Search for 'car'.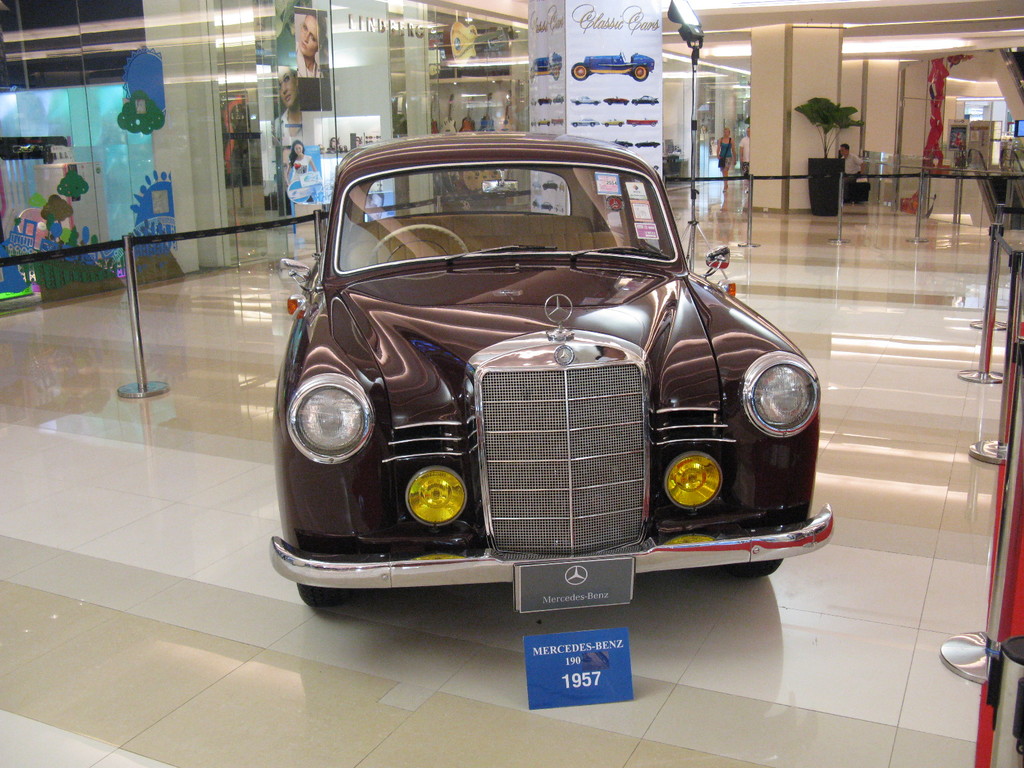
Found at bbox=(277, 124, 831, 607).
